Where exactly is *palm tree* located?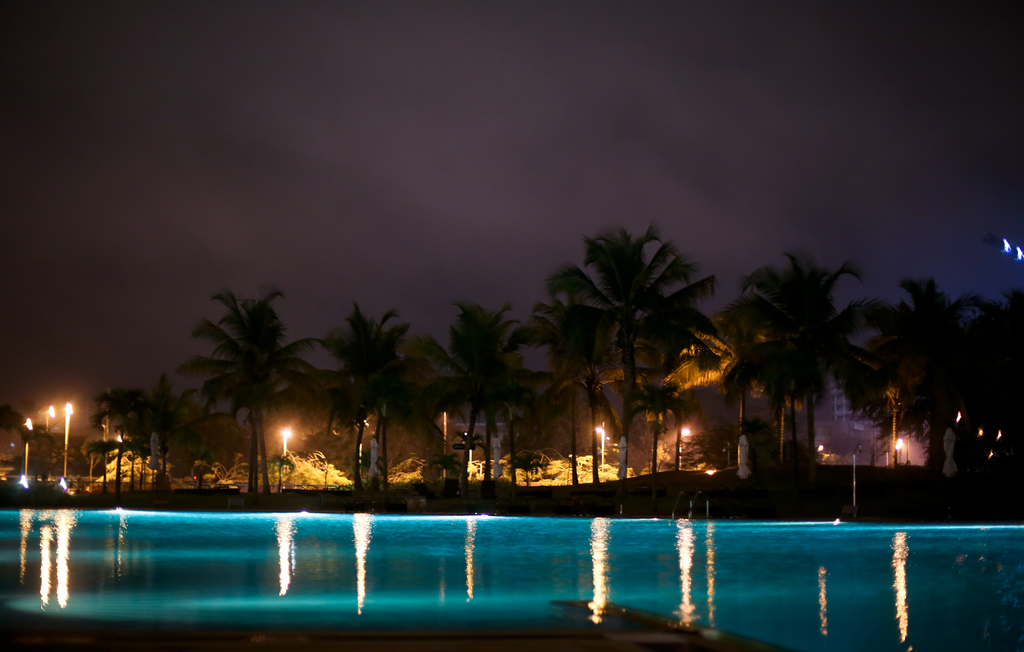
Its bounding box is (520, 254, 618, 494).
